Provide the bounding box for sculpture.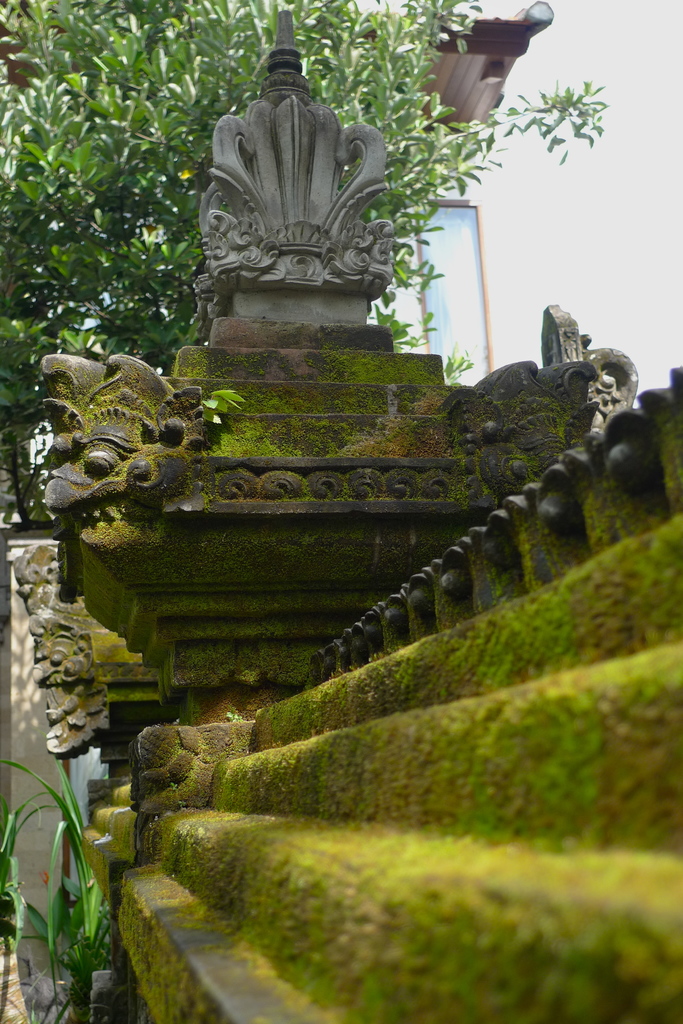
0 524 121 785.
